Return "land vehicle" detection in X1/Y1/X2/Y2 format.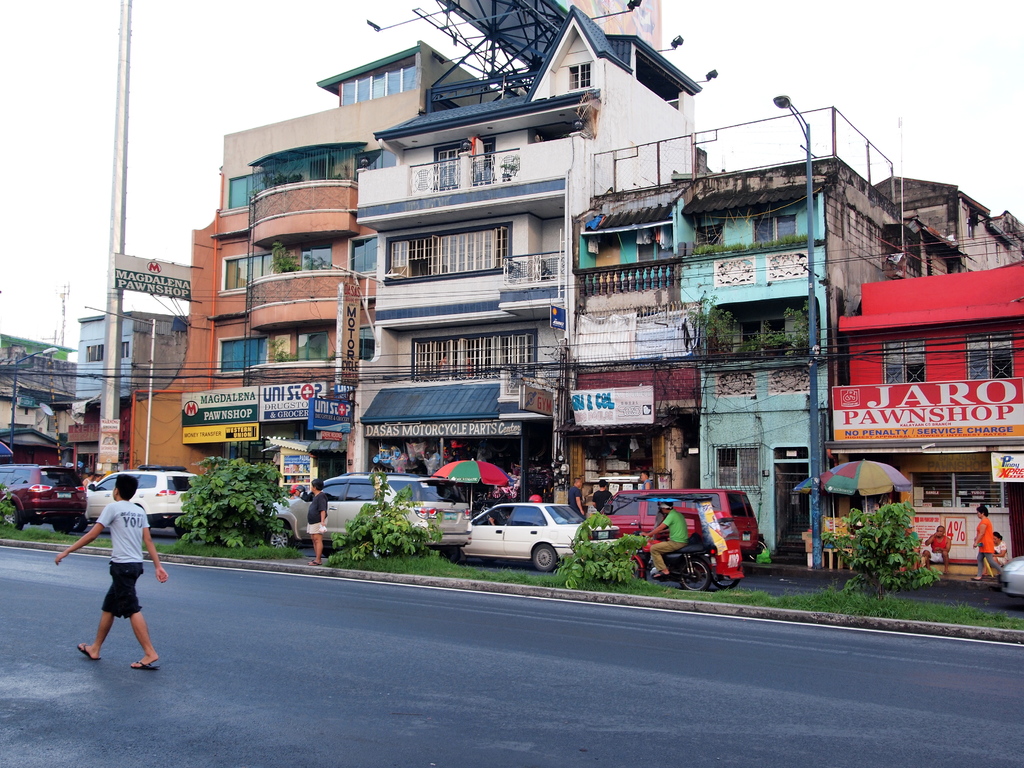
86/466/200/539.
